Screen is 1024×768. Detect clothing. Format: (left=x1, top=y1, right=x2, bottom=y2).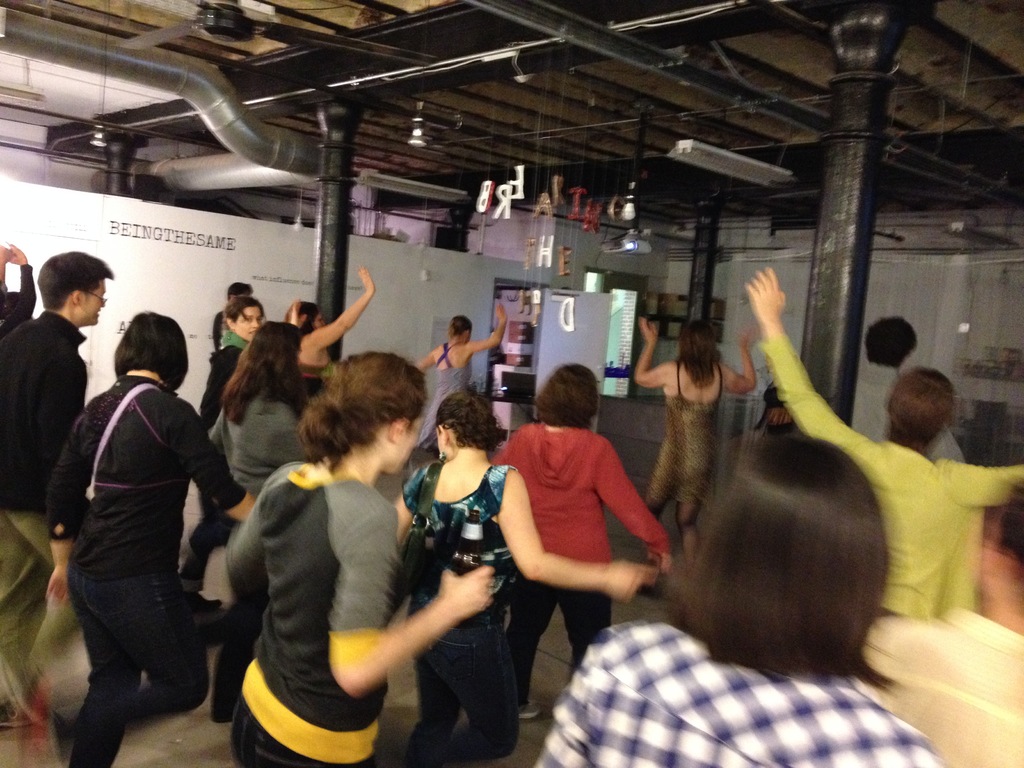
(left=200, top=338, right=250, bottom=433).
